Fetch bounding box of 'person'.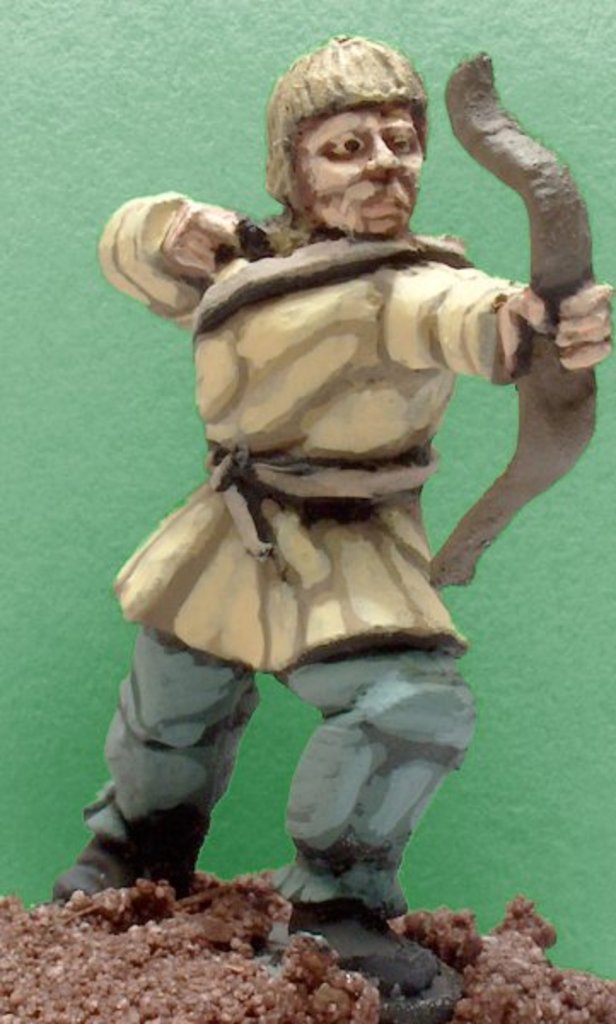
Bbox: region(126, 36, 602, 869).
